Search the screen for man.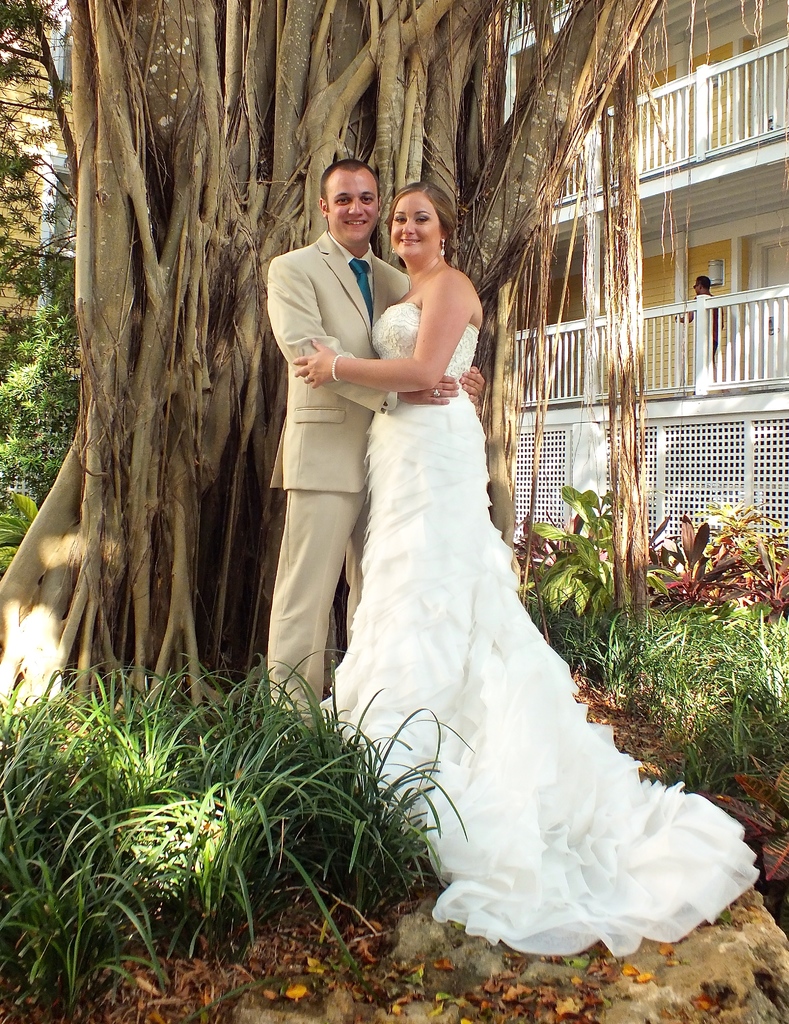
Found at locate(270, 159, 481, 721).
